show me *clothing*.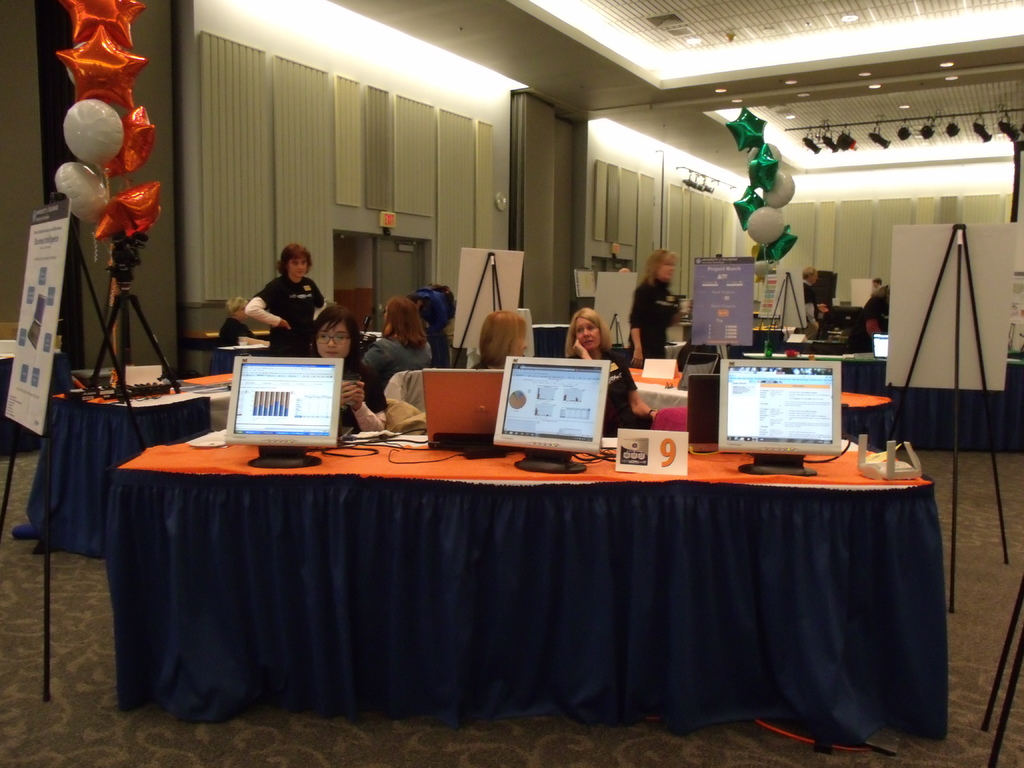
*clothing* is here: x1=361 y1=330 x2=433 y2=408.
